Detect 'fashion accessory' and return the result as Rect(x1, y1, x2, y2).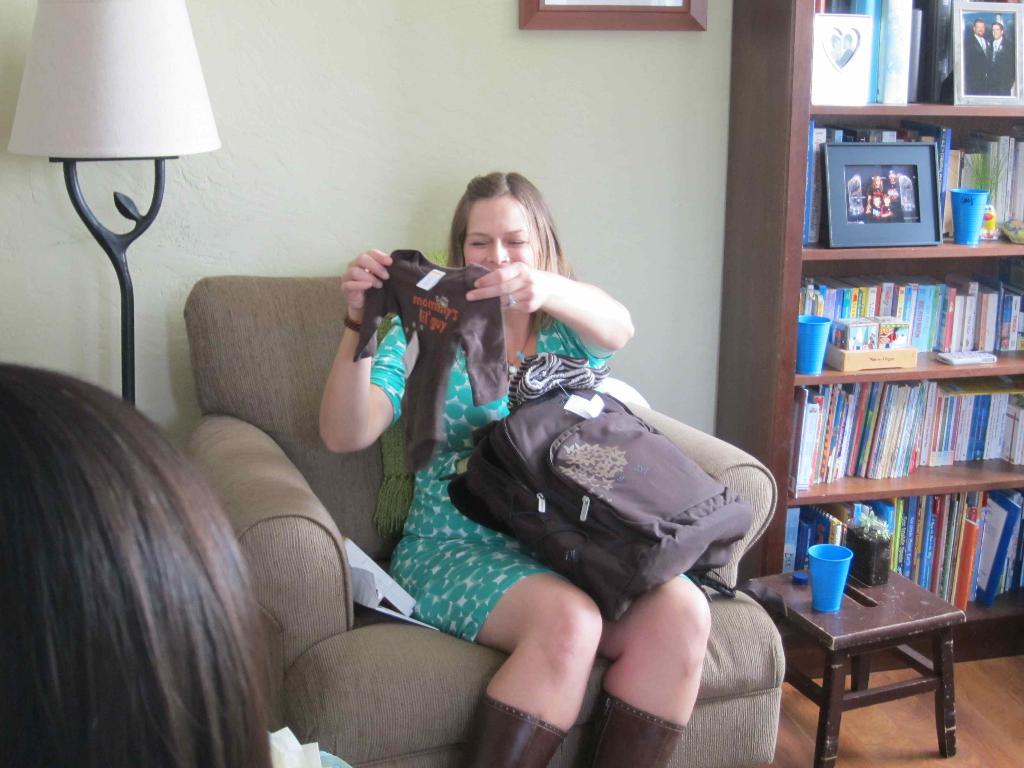
Rect(499, 294, 524, 311).
